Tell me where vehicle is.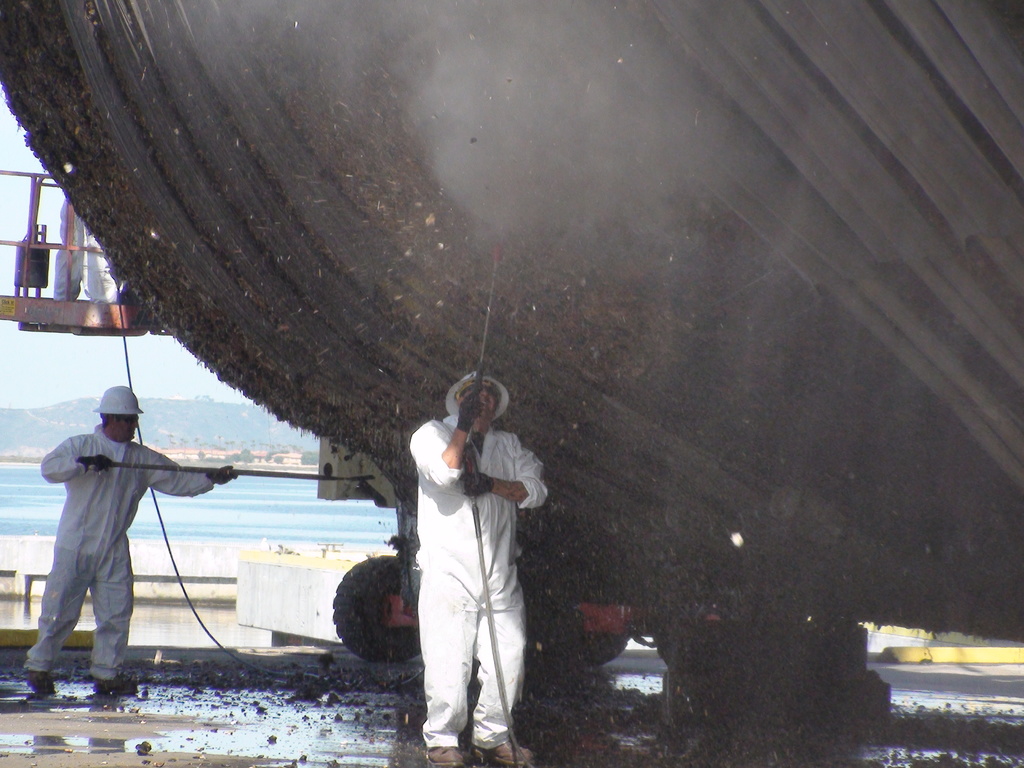
vehicle is at x1=0 y1=0 x2=1023 y2=760.
